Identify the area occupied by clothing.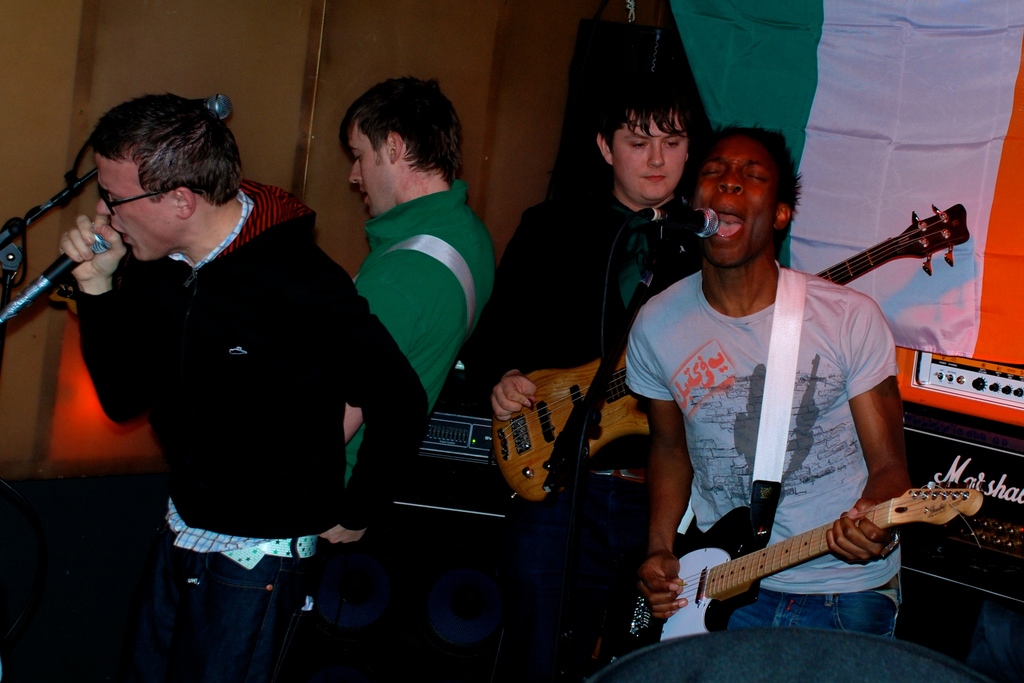
Area: pyautogui.locateOnScreen(330, 178, 505, 484).
